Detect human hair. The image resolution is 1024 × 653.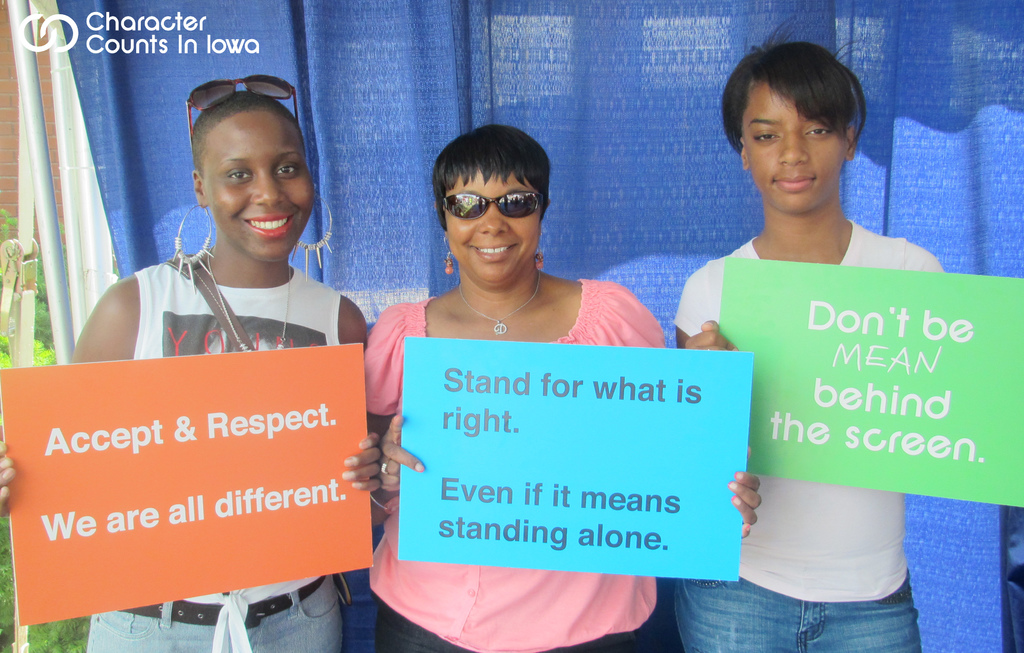
[428, 122, 559, 247].
